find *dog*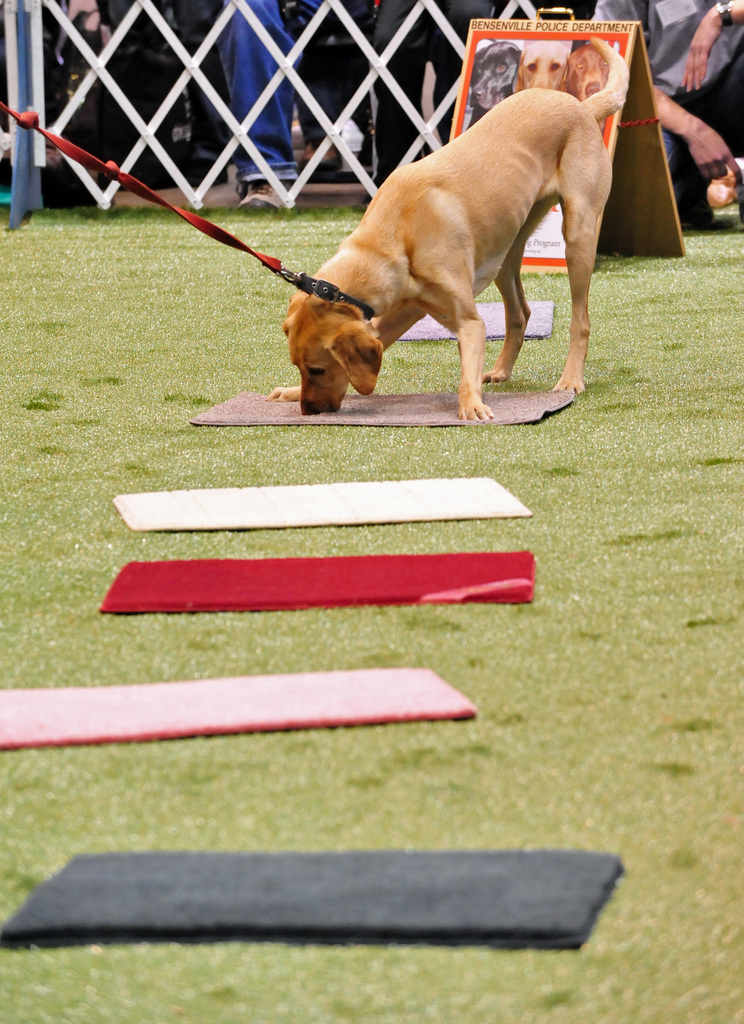
BBox(563, 47, 610, 131)
